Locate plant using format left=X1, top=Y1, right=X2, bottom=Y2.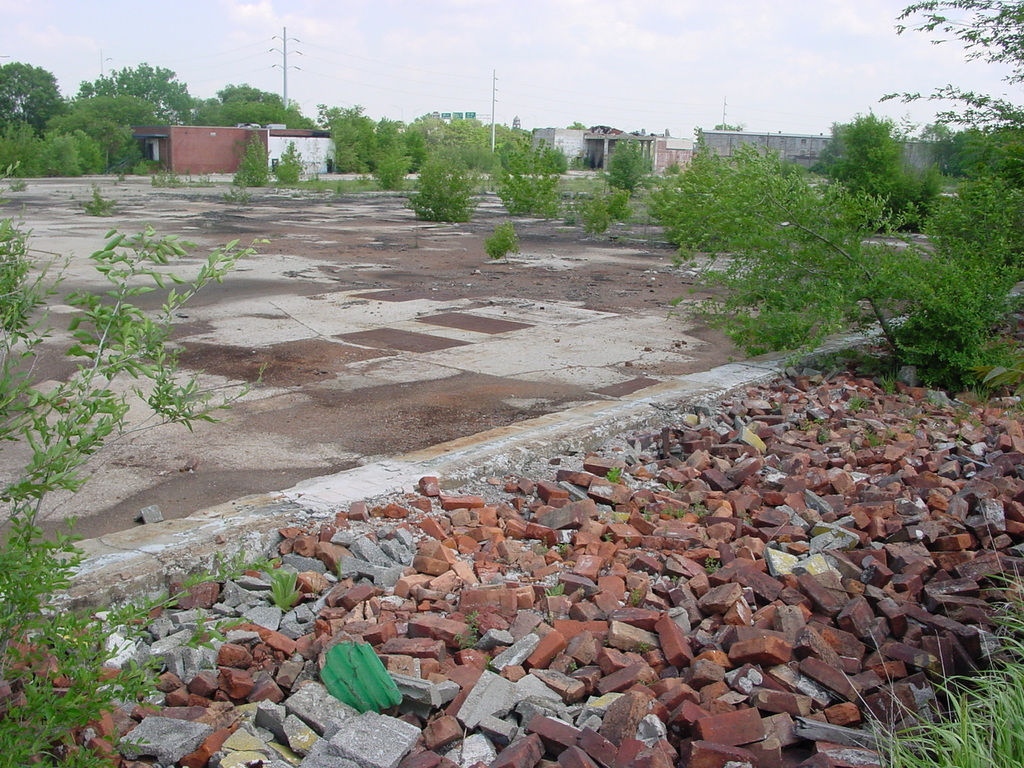
left=606, top=464, right=618, bottom=484.
